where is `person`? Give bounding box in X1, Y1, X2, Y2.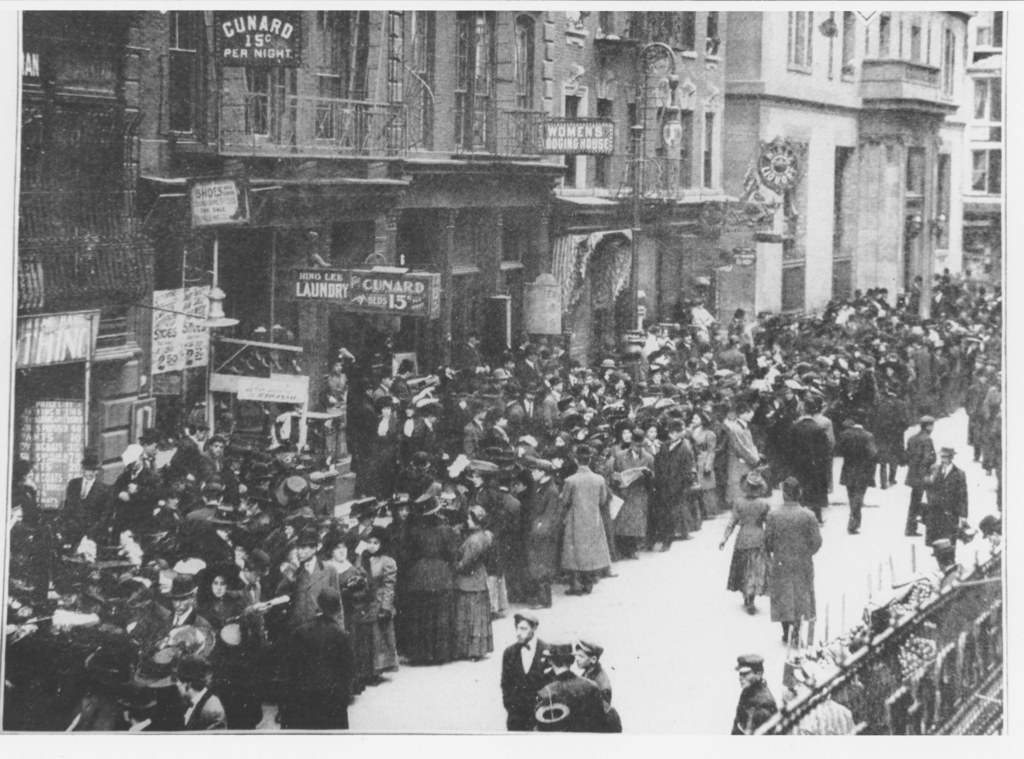
573, 638, 611, 699.
